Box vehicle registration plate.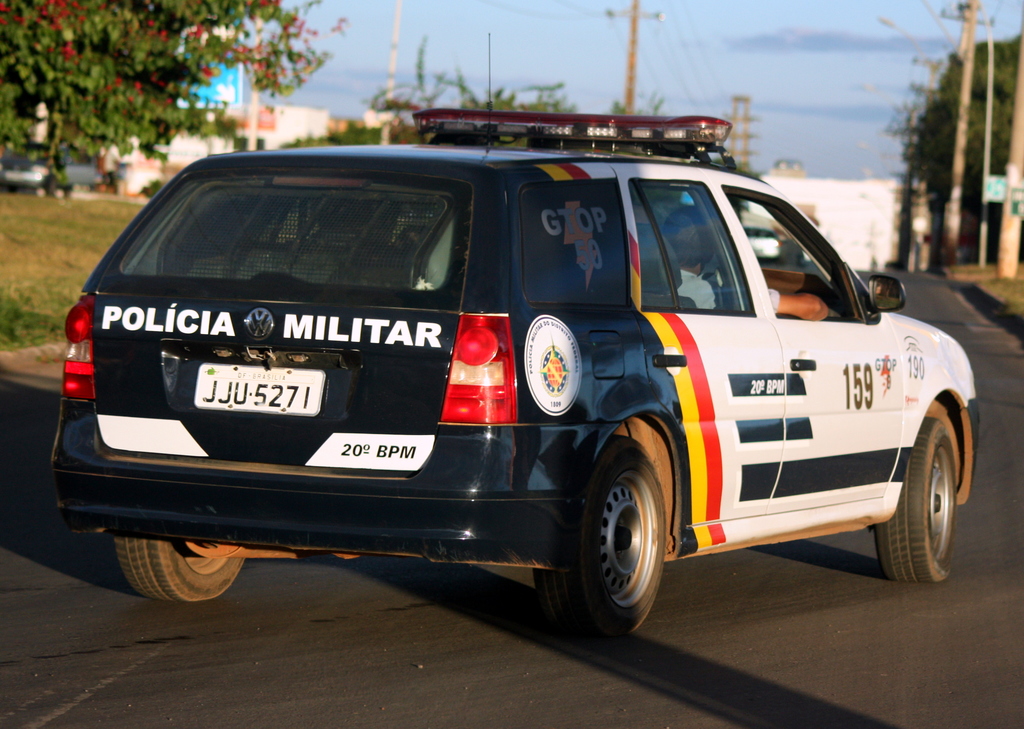
bbox(193, 363, 324, 417).
